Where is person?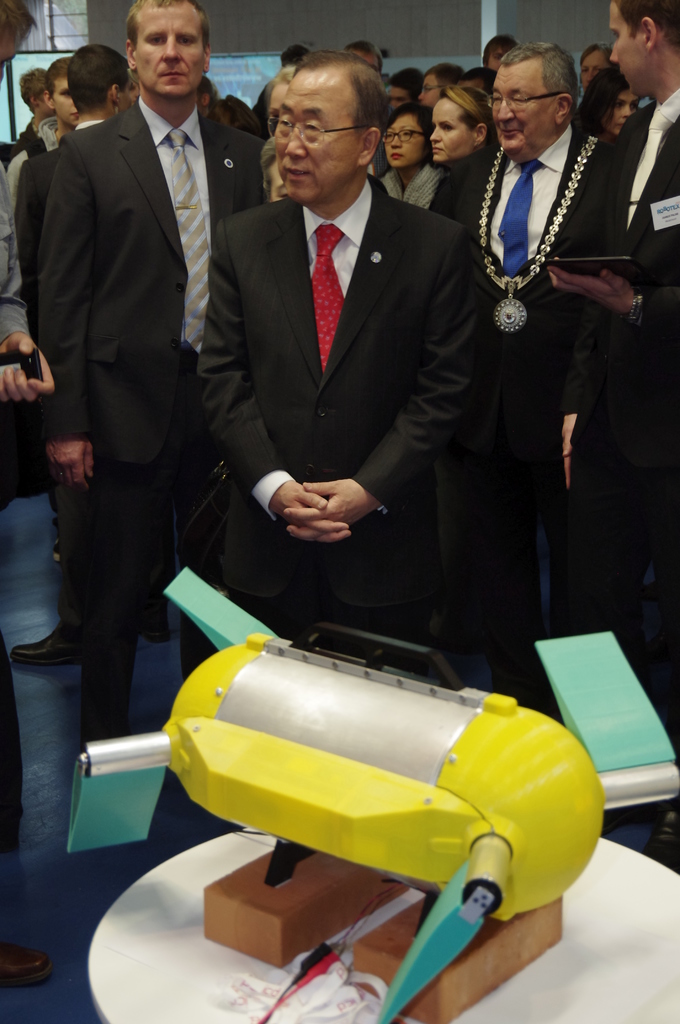
BBox(547, 0, 679, 870).
